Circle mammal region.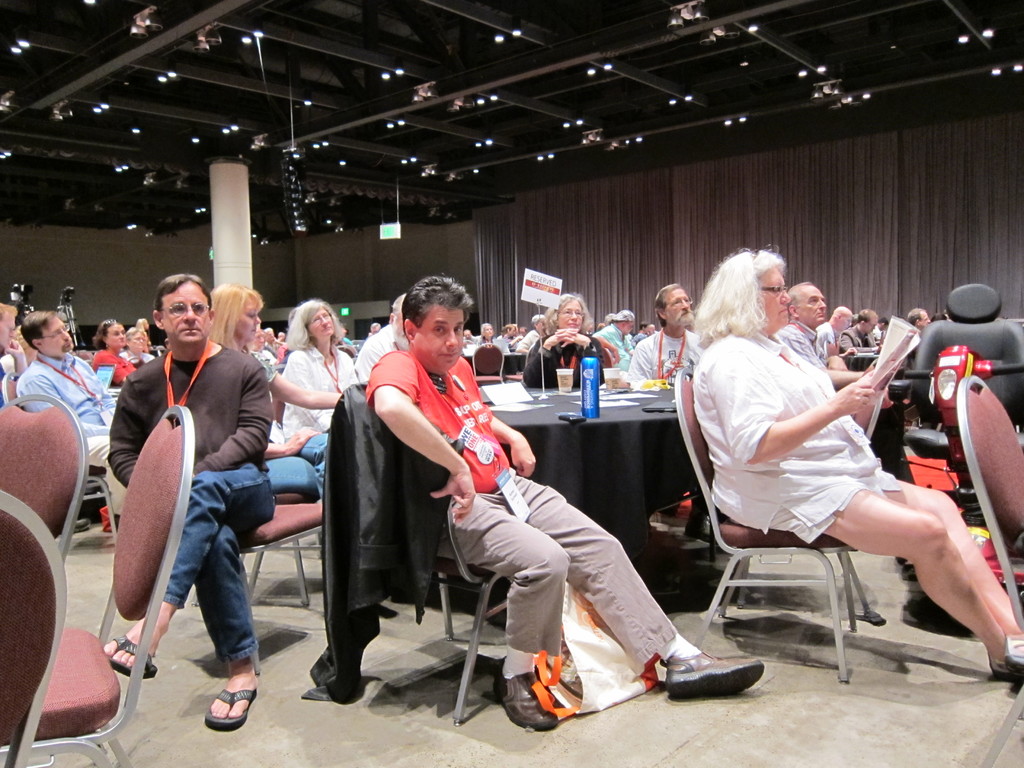
Region: 278:330:285:345.
